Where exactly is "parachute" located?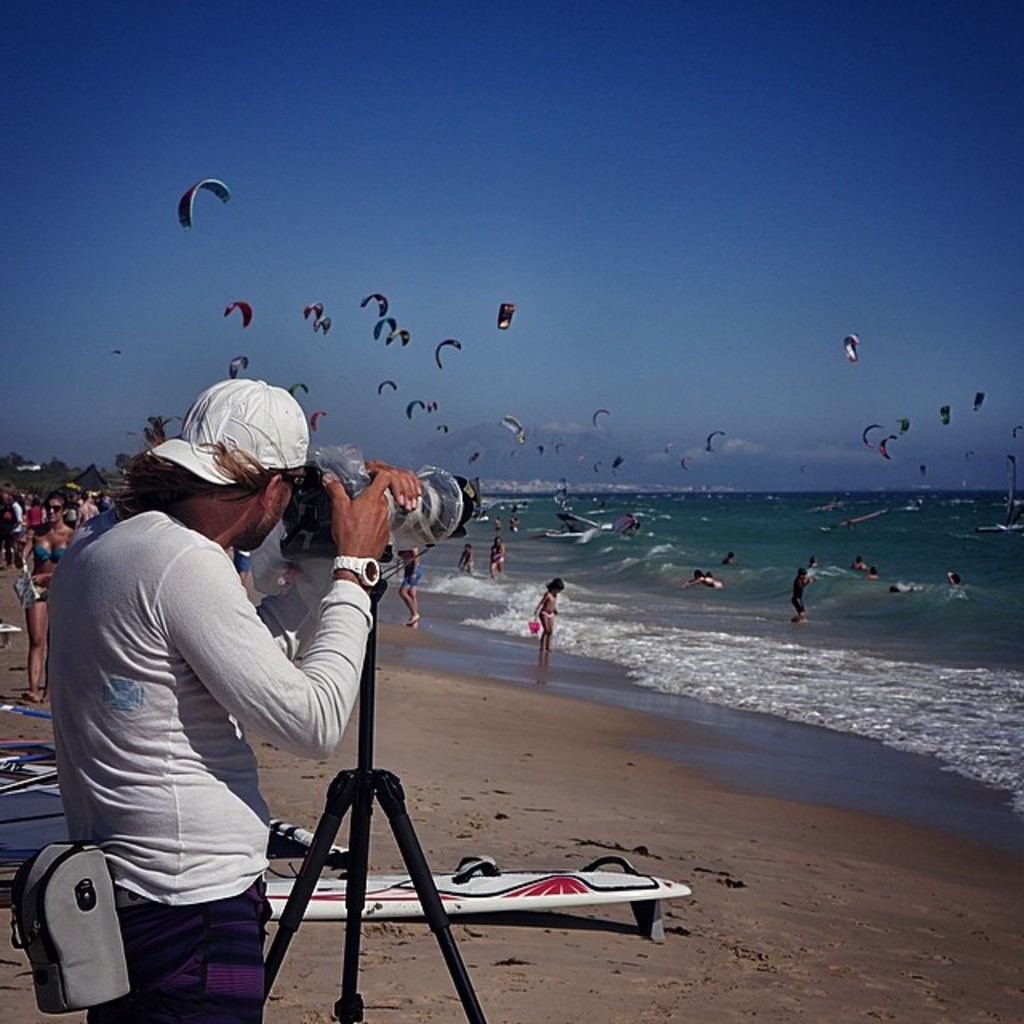
Its bounding box is 499/413/522/448.
